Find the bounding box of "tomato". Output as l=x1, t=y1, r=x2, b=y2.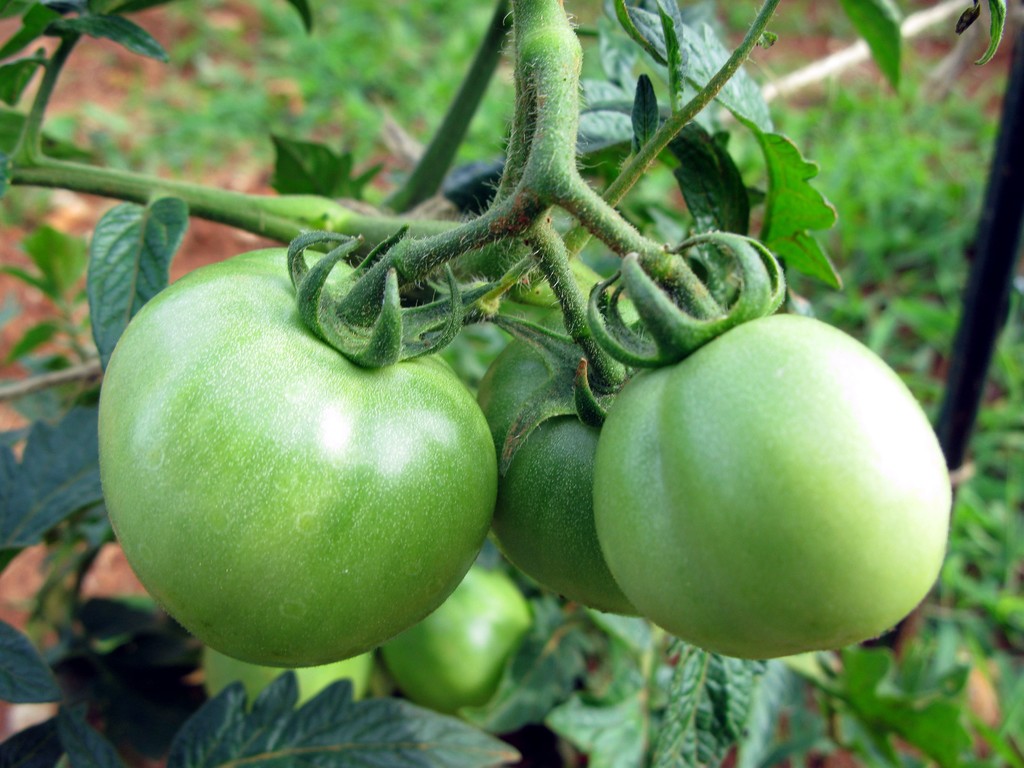
l=477, t=301, r=692, b=641.
